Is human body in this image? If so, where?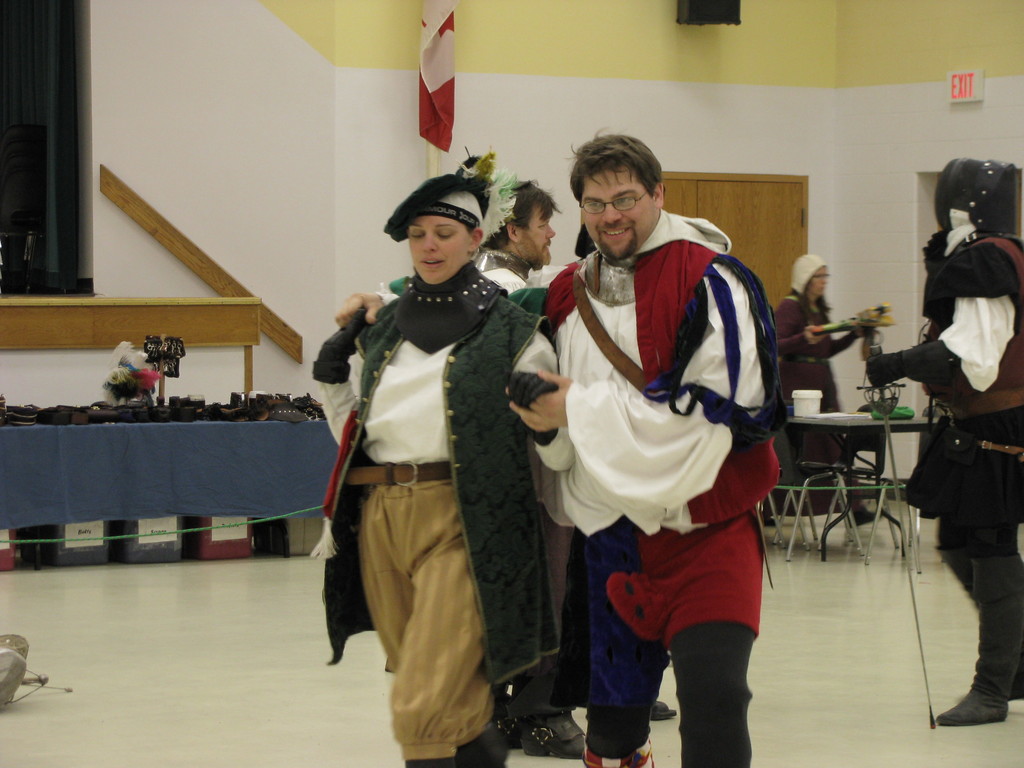
Yes, at bbox(461, 191, 559, 293).
